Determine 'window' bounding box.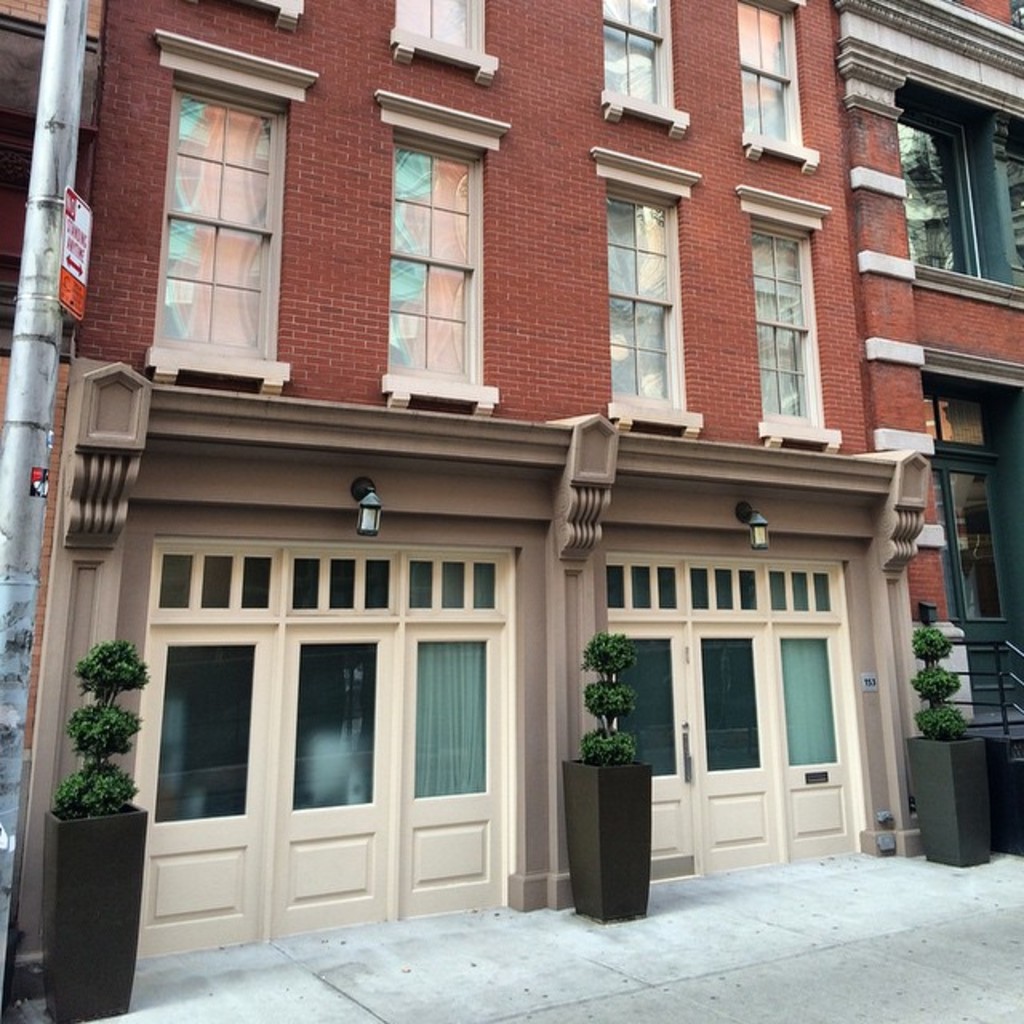
Determined: 605 566 680 618.
